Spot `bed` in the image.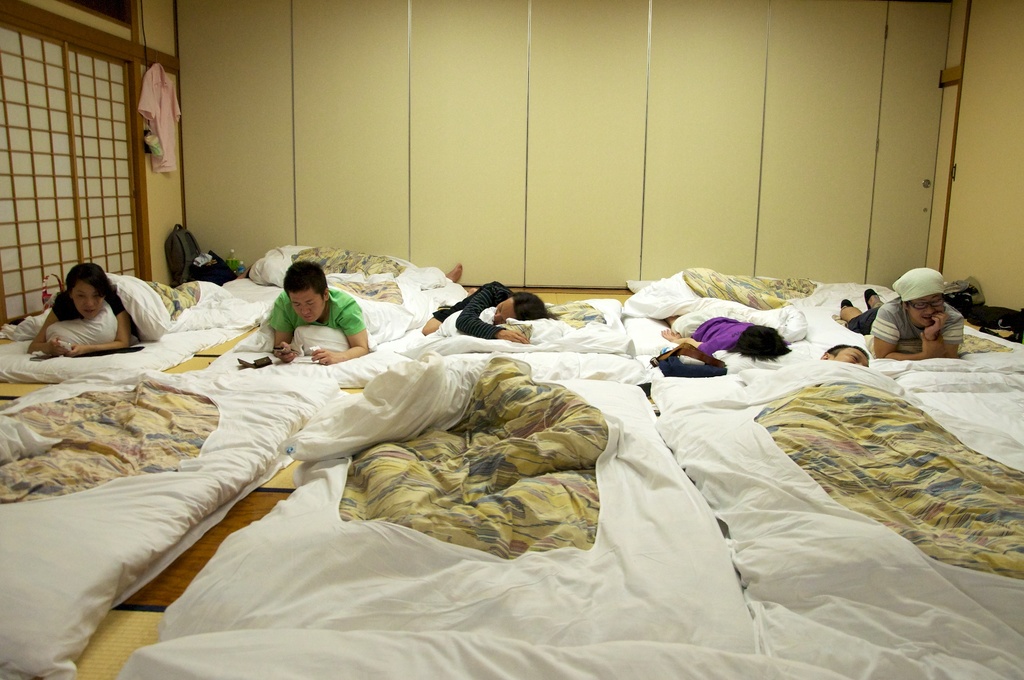
`bed` found at bbox=(0, 373, 318, 679).
